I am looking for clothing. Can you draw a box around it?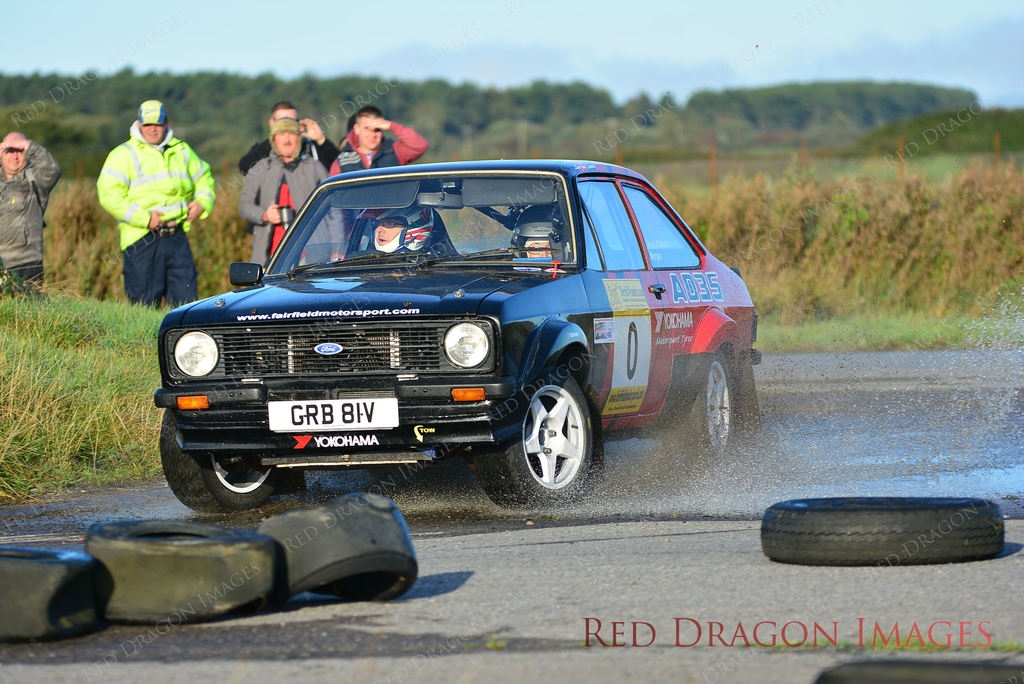
Sure, the bounding box is <box>239,136,343,230</box>.
